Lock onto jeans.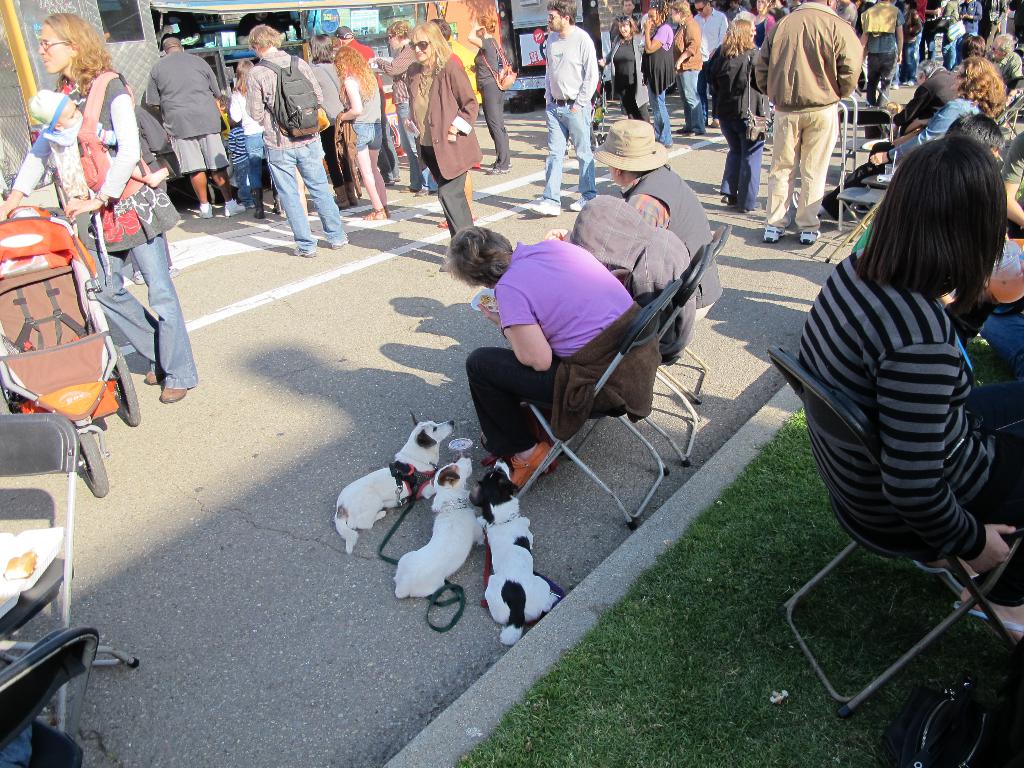
Locked: 982 312 1023 377.
